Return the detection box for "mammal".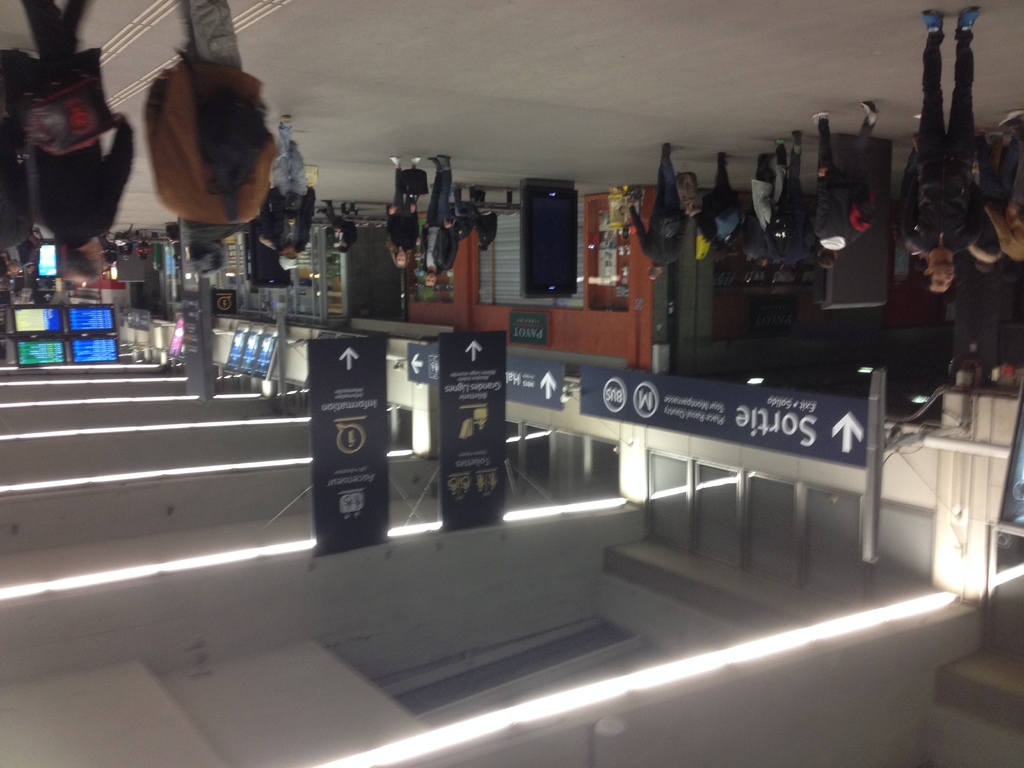
475,191,499,249.
